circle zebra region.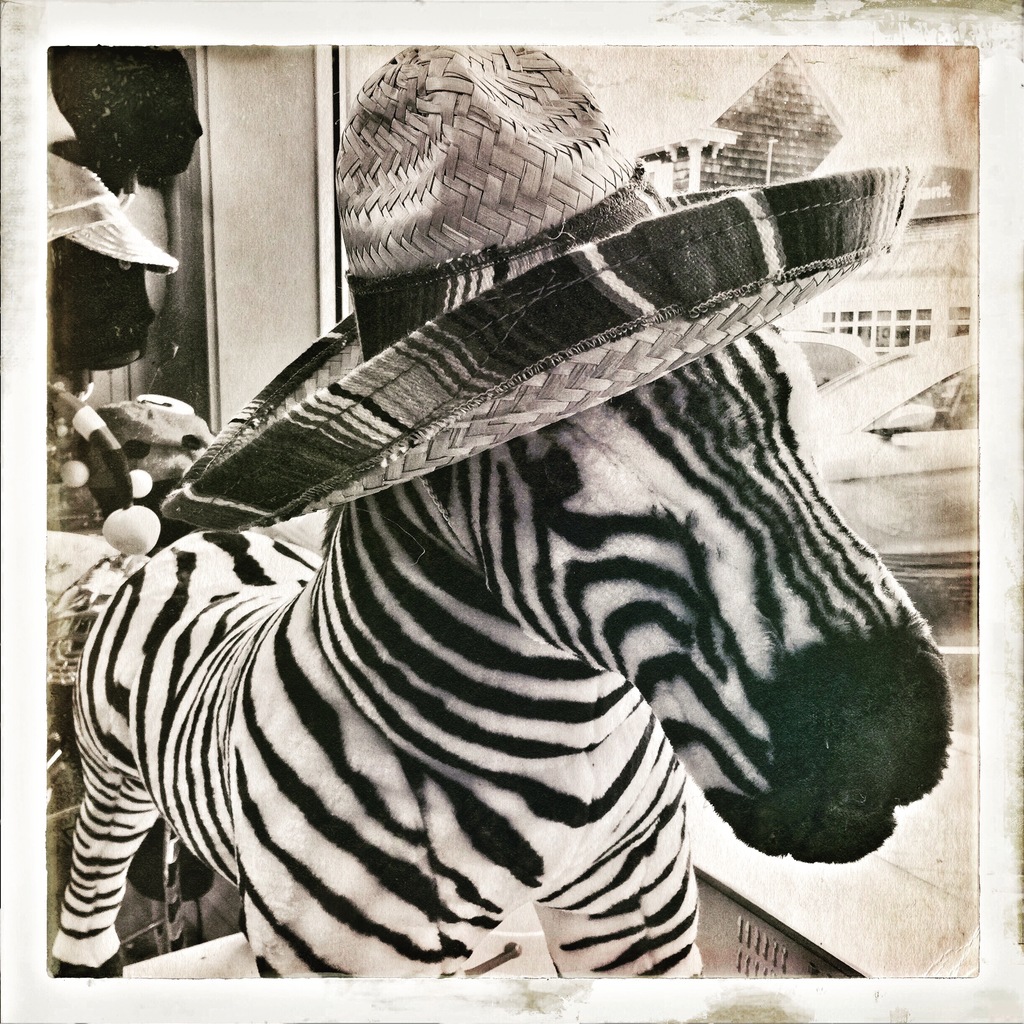
Region: x1=50 y1=38 x2=959 y2=980.
